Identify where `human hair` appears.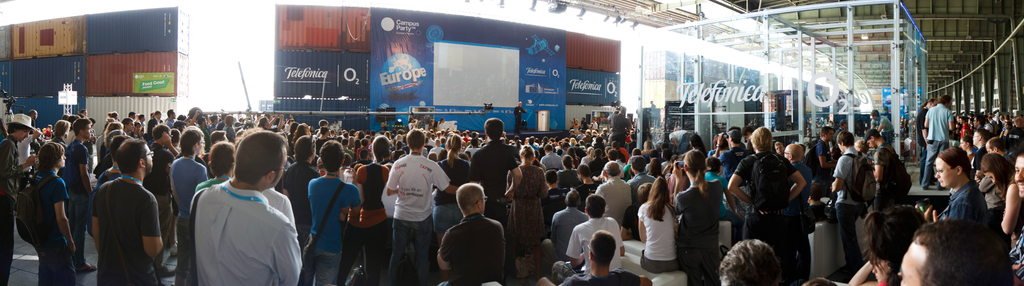
Appears at (646, 158, 662, 174).
